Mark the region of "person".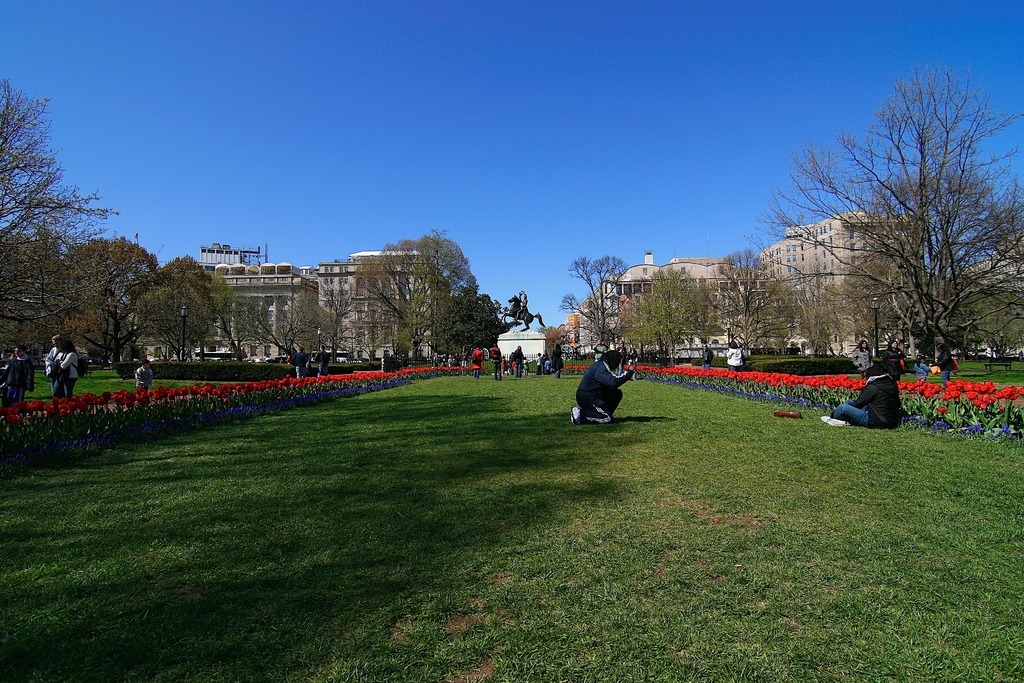
Region: 135/361/154/391.
